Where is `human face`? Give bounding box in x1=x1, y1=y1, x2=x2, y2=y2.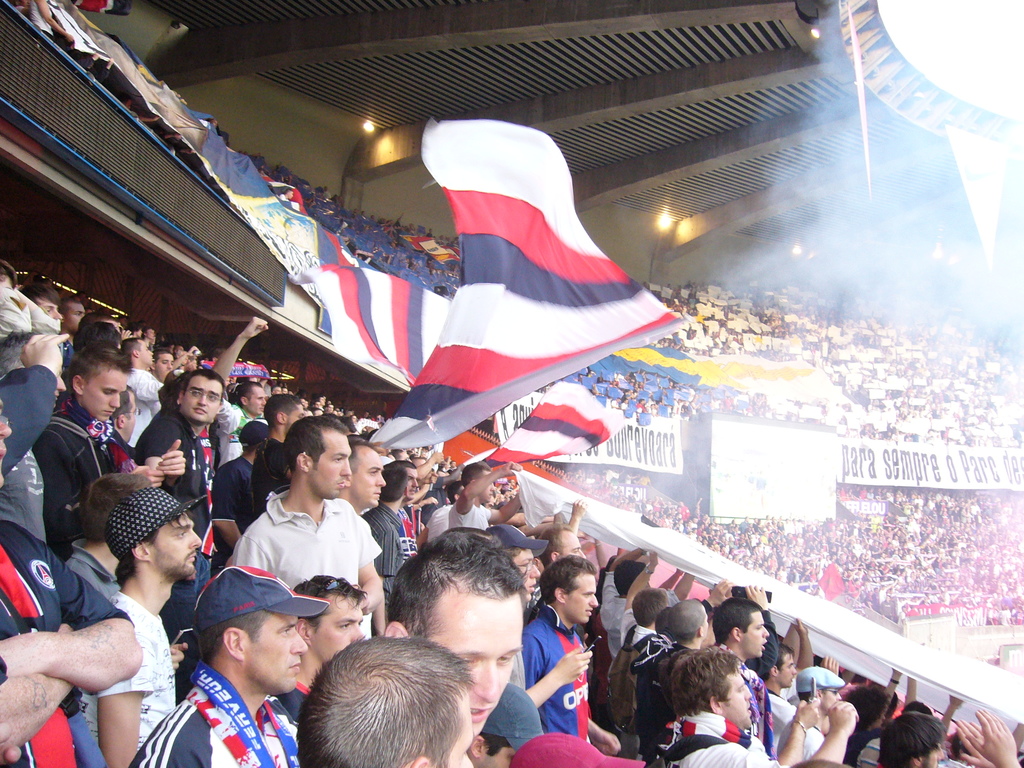
x1=918, y1=744, x2=943, y2=767.
